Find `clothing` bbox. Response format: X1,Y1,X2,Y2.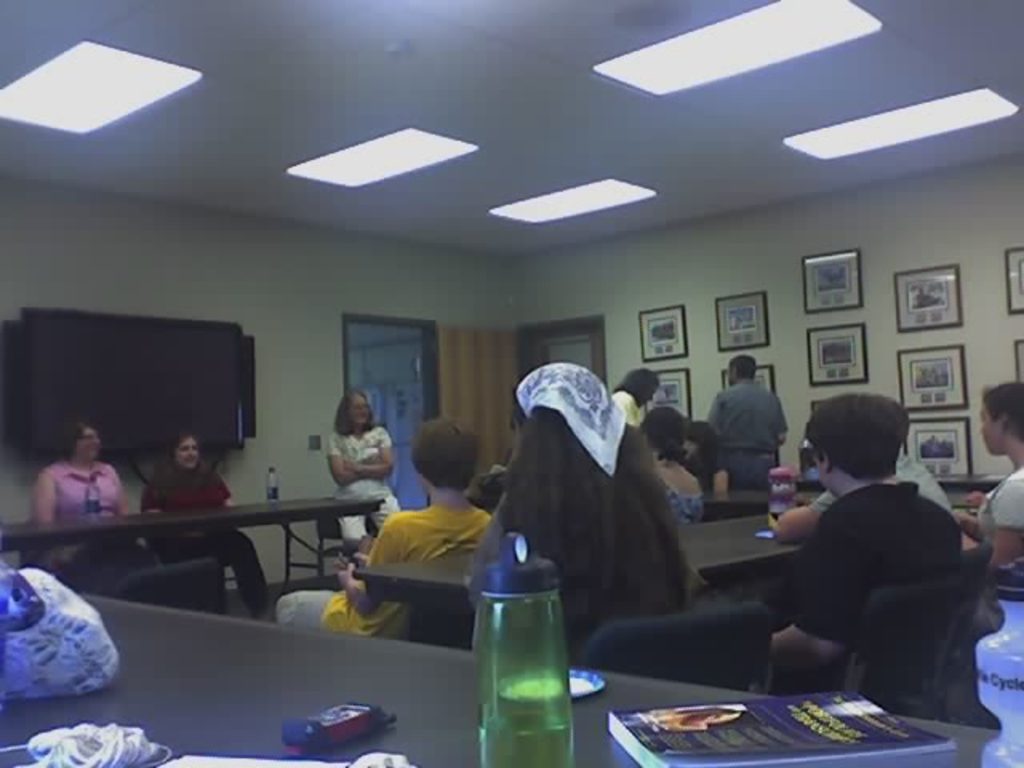
610,389,645,422.
